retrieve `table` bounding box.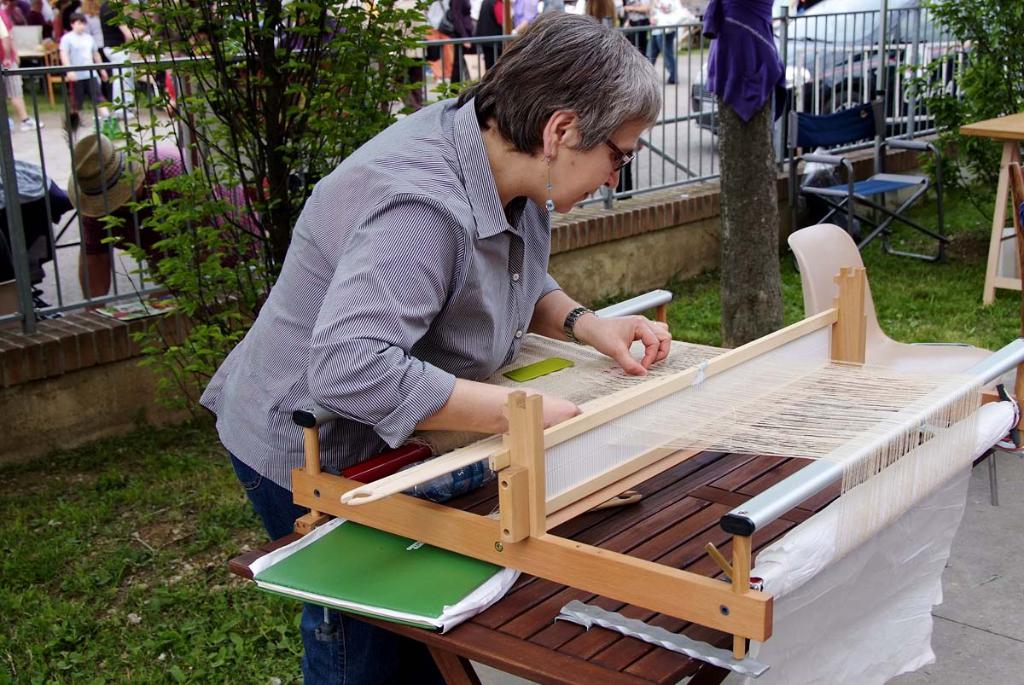
Bounding box: {"x1": 953, "y1": 102, "x2": 1023, "y2": 316}.
